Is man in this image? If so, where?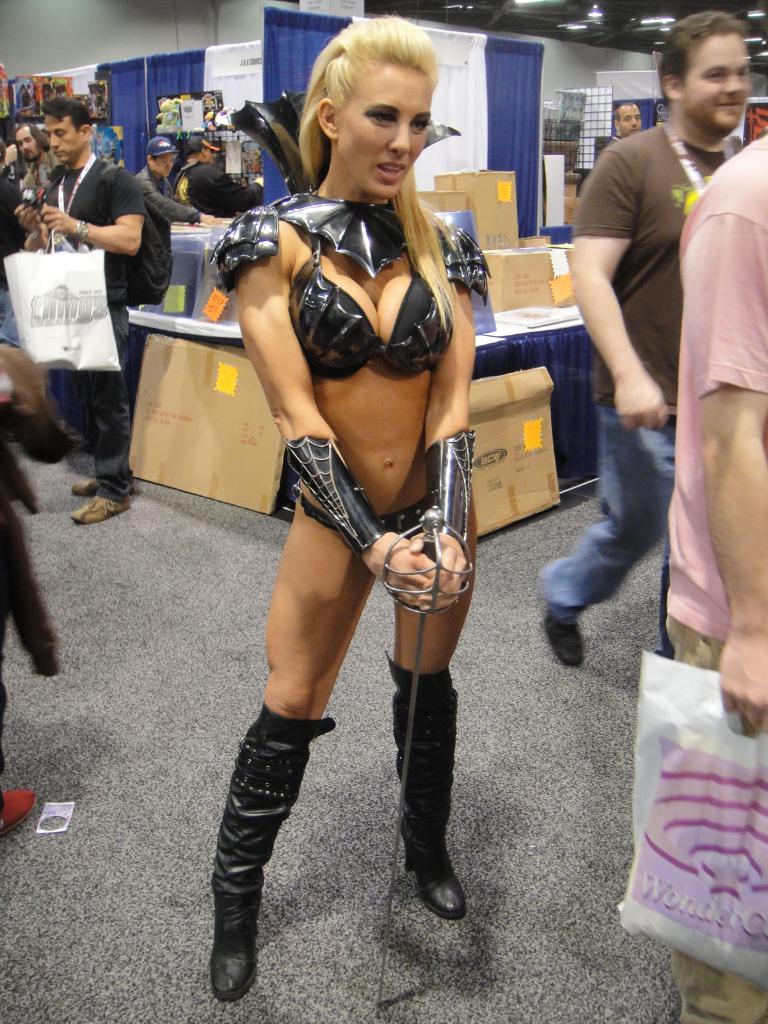
Yes, at [617,97,648,147].
